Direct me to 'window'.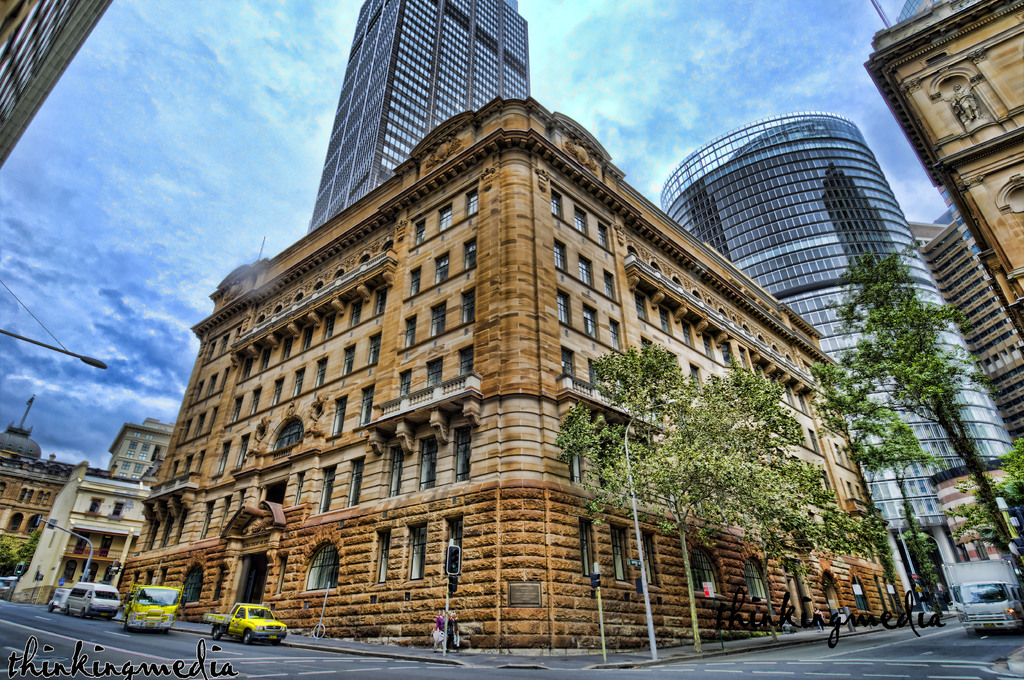
Direction: detection(415, 223, 423, 242).
